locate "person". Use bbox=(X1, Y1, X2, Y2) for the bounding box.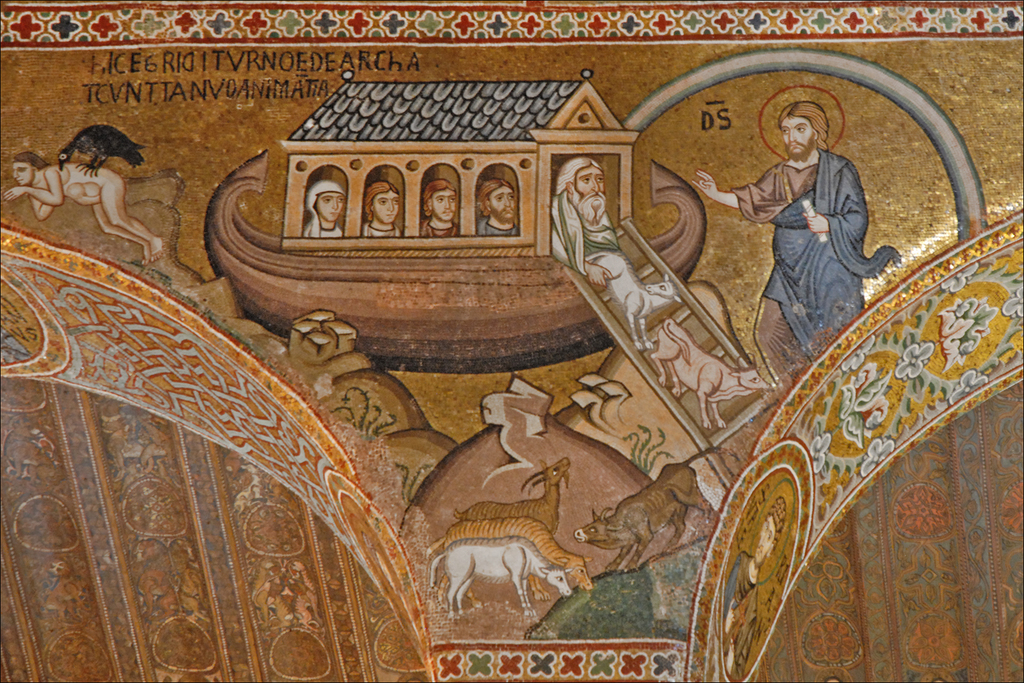
bbox=(473, 177, 522, 237).
